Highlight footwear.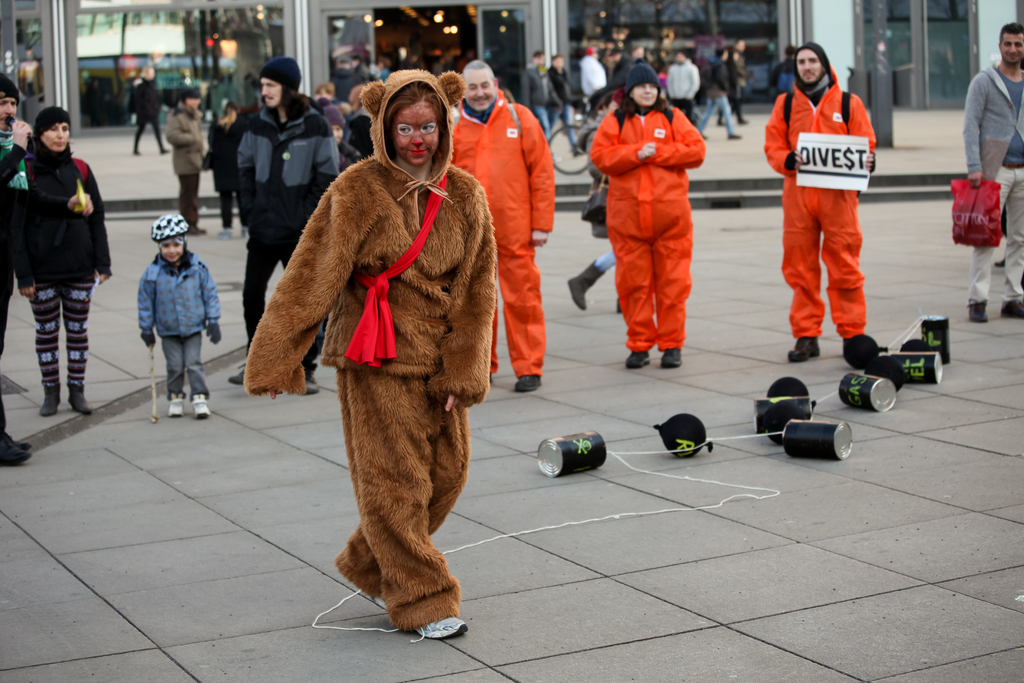
Highlighted region: {"x1": 0, "y1": 431, "x2": 31, "y2": 467}.
